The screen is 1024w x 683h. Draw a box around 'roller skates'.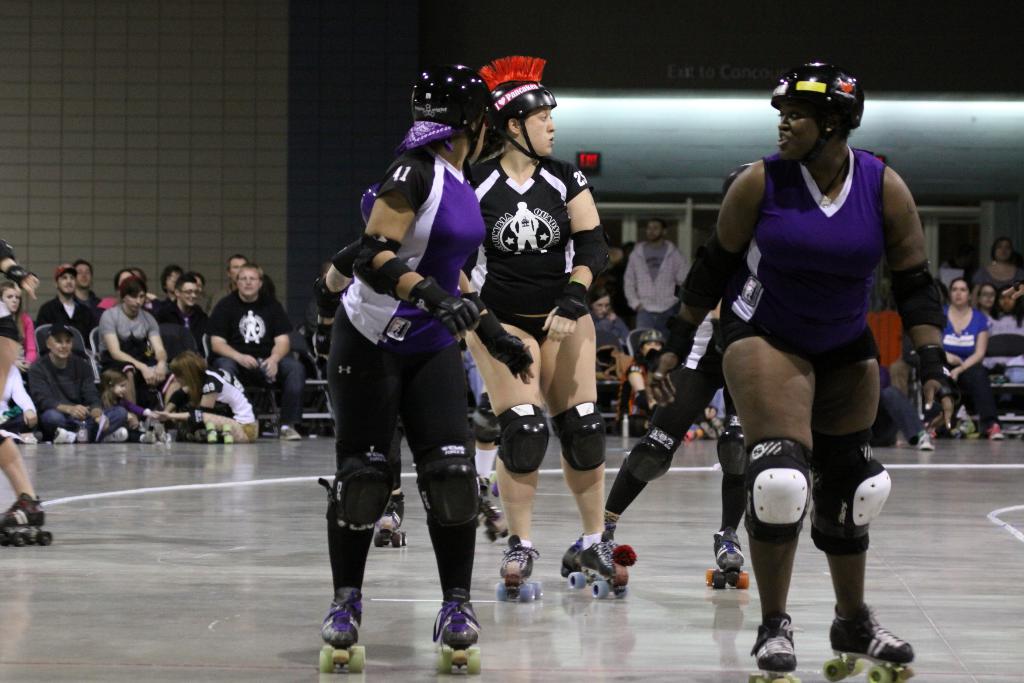
[x1=746, y1=607, x2=800, y2=682].
